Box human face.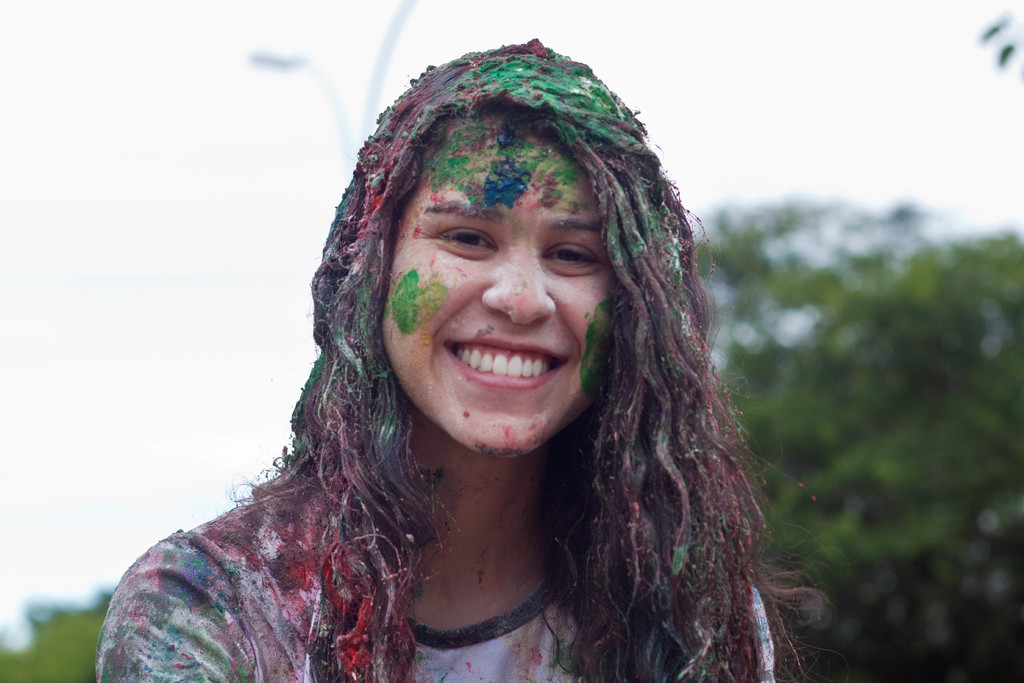
392,106,621,468.
